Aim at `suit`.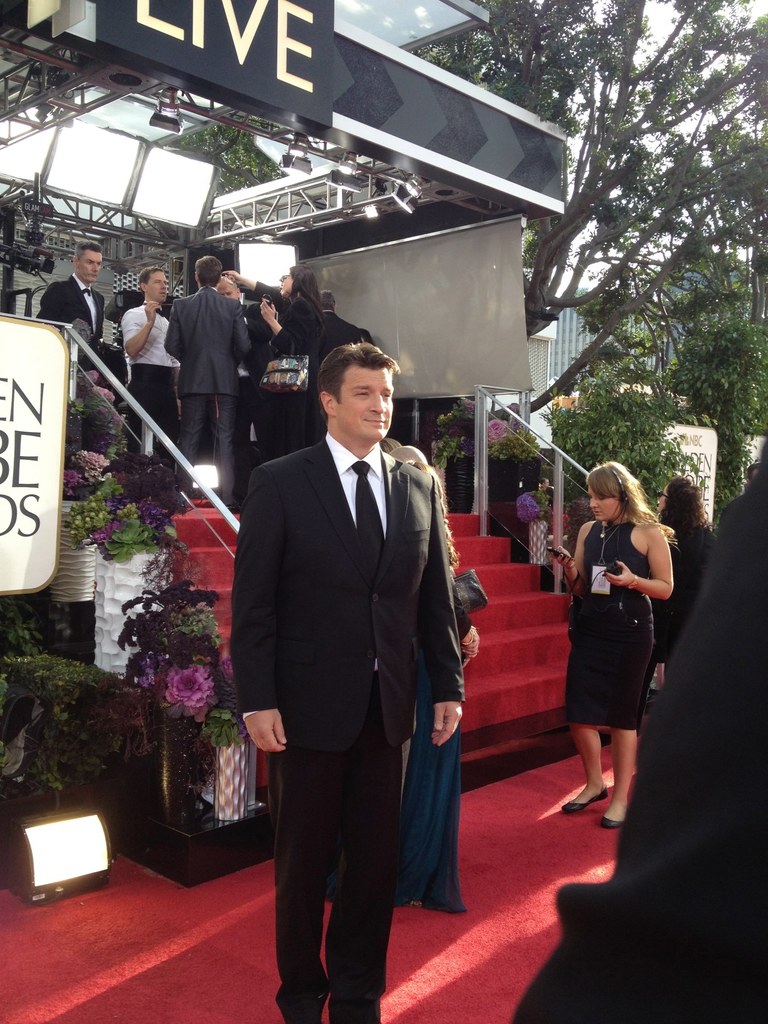
Aimed at 222, 312, 454, 1018.
